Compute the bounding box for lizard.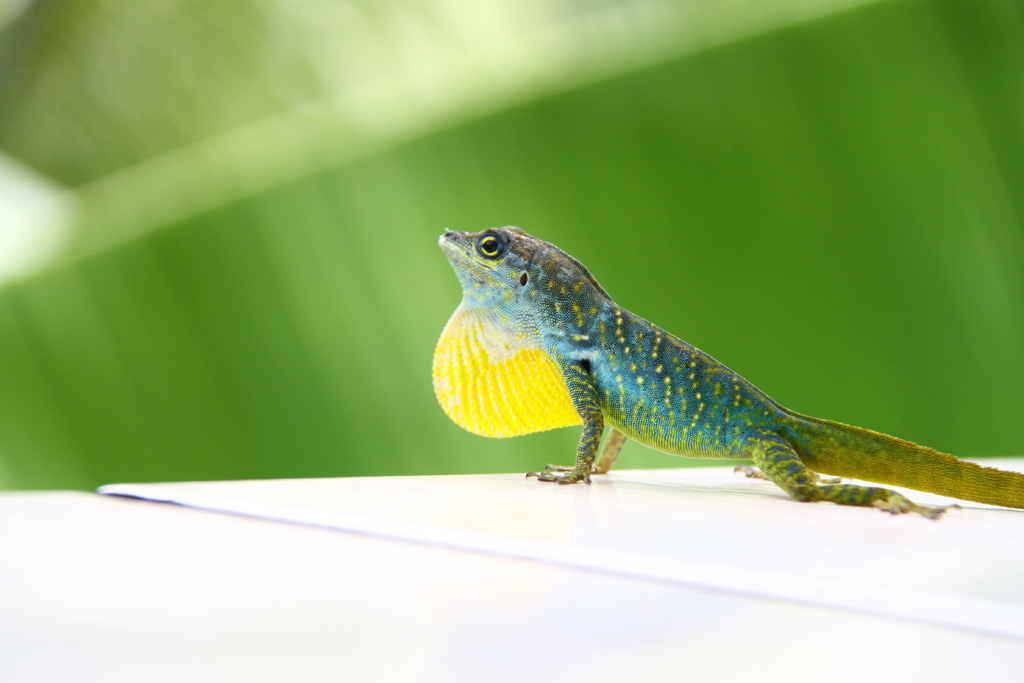
BBox(432, 222, 998, 543).
